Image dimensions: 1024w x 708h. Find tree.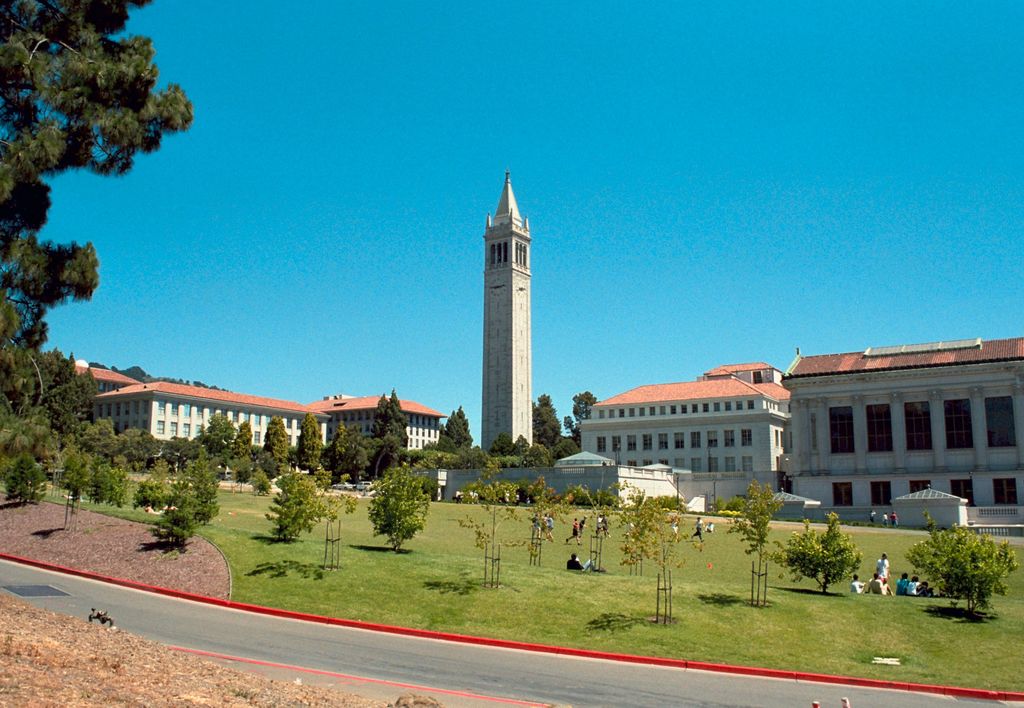
(566, 393, 595, 437).
